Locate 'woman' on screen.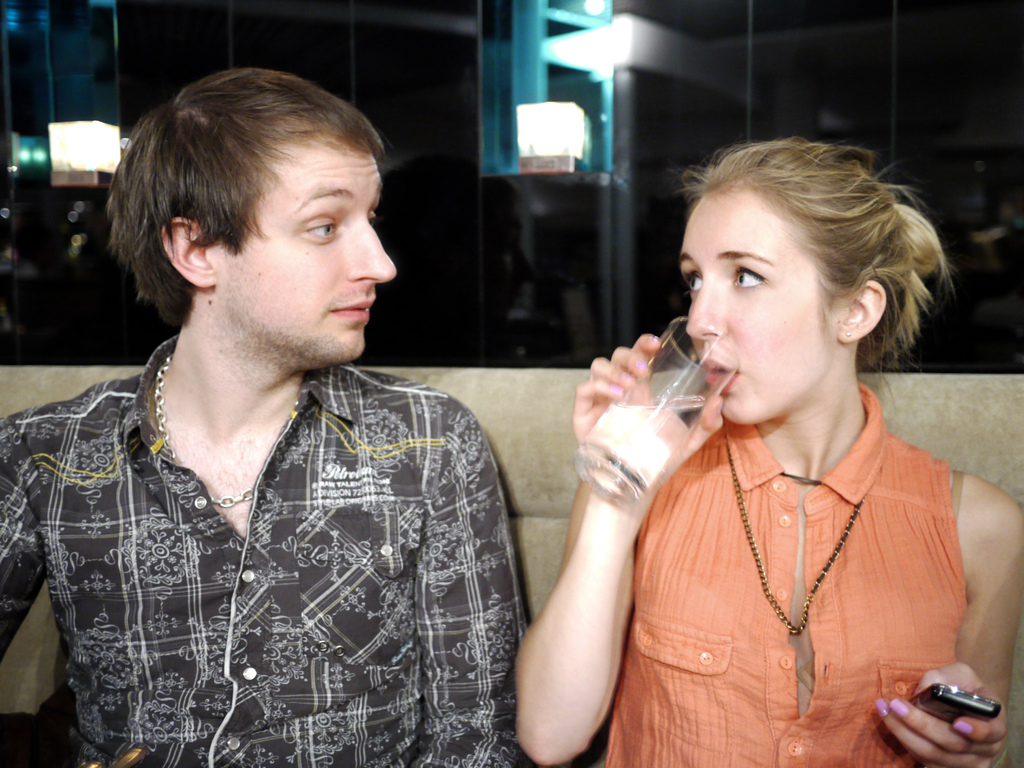
On screen at <box>528,115,977,750</box>.
